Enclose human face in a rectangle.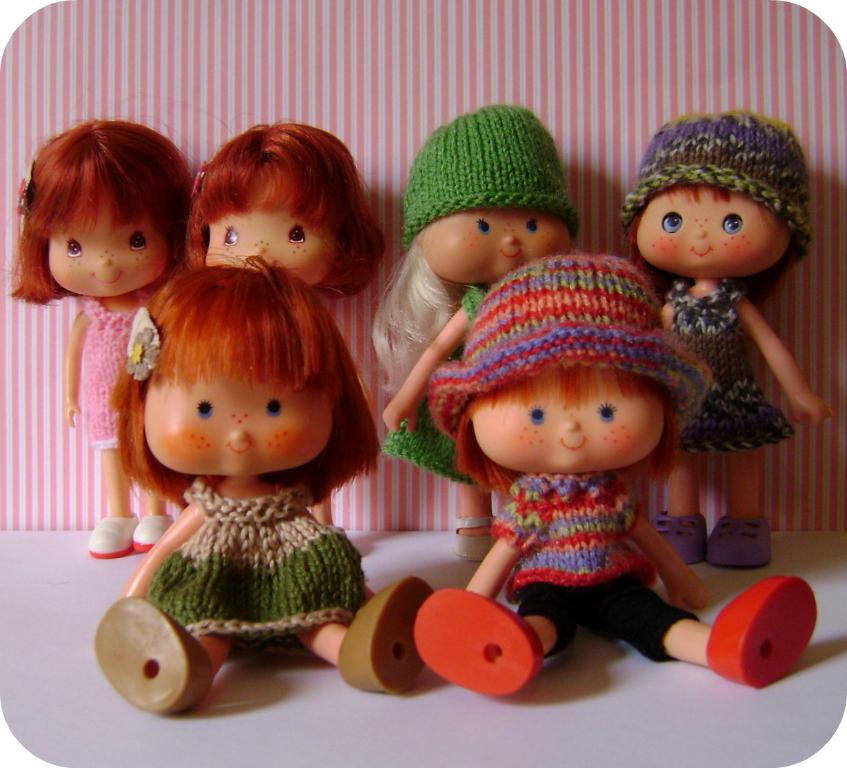
x1=144 y1=374 x2=333 y2=477.
